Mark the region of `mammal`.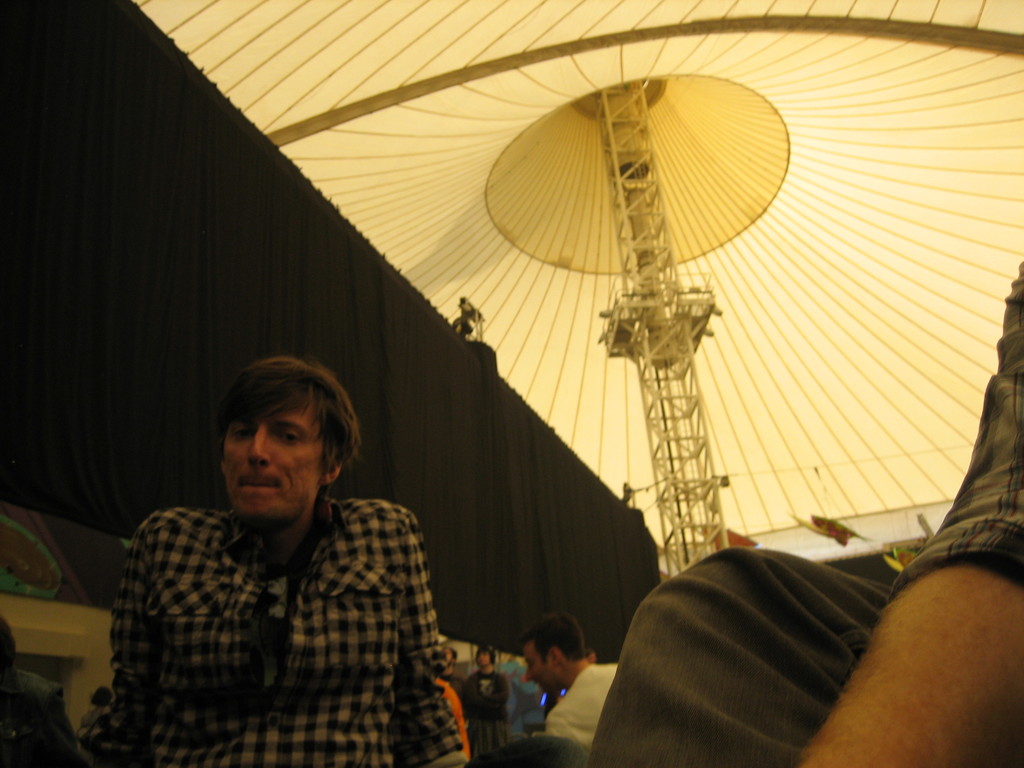
Region: (518, 610, 620, 765).
